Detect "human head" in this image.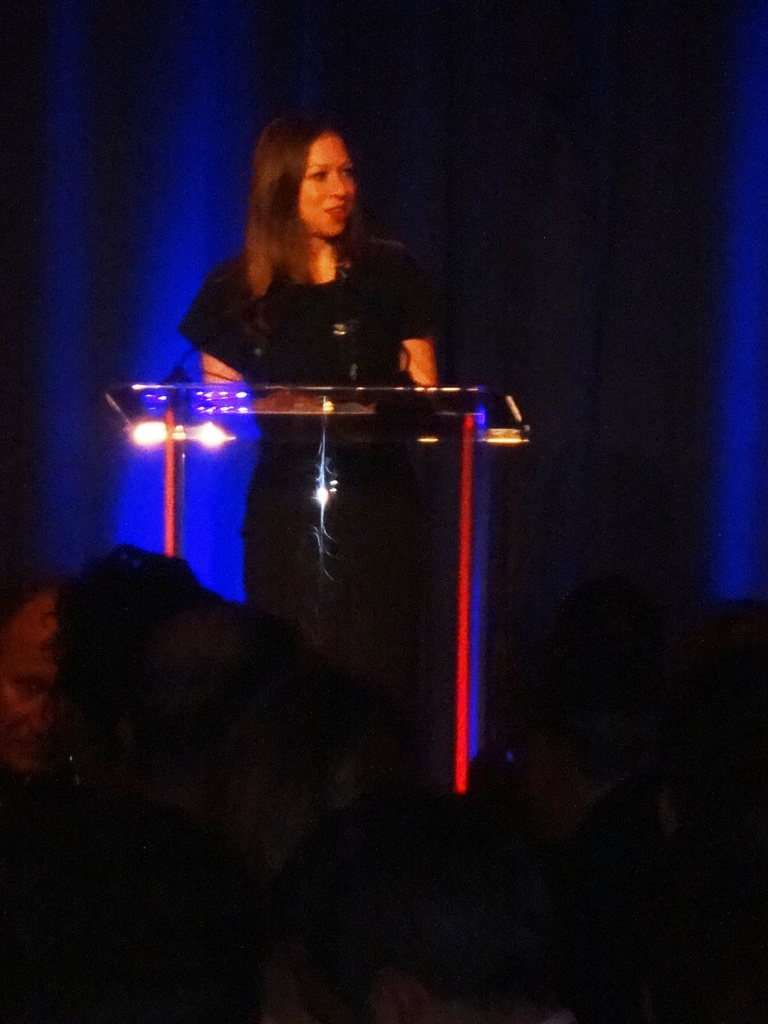
Detection: <region>250, 113, 382, 249</region>.
